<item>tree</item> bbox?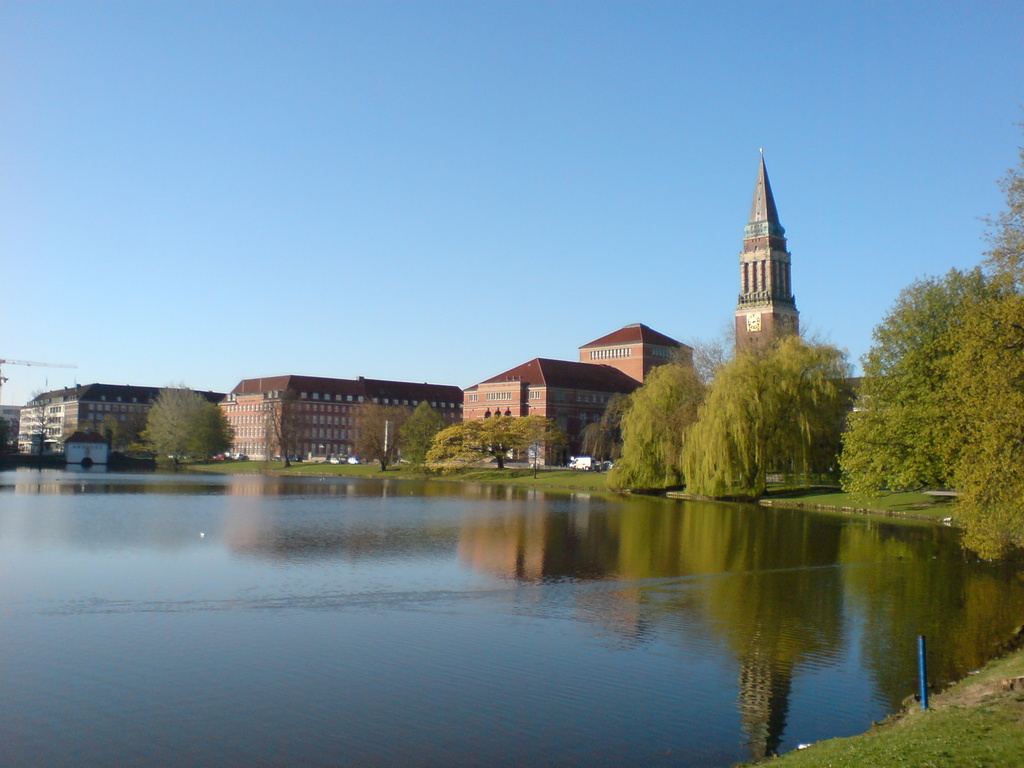
detection(687, 340, 850, 484)
